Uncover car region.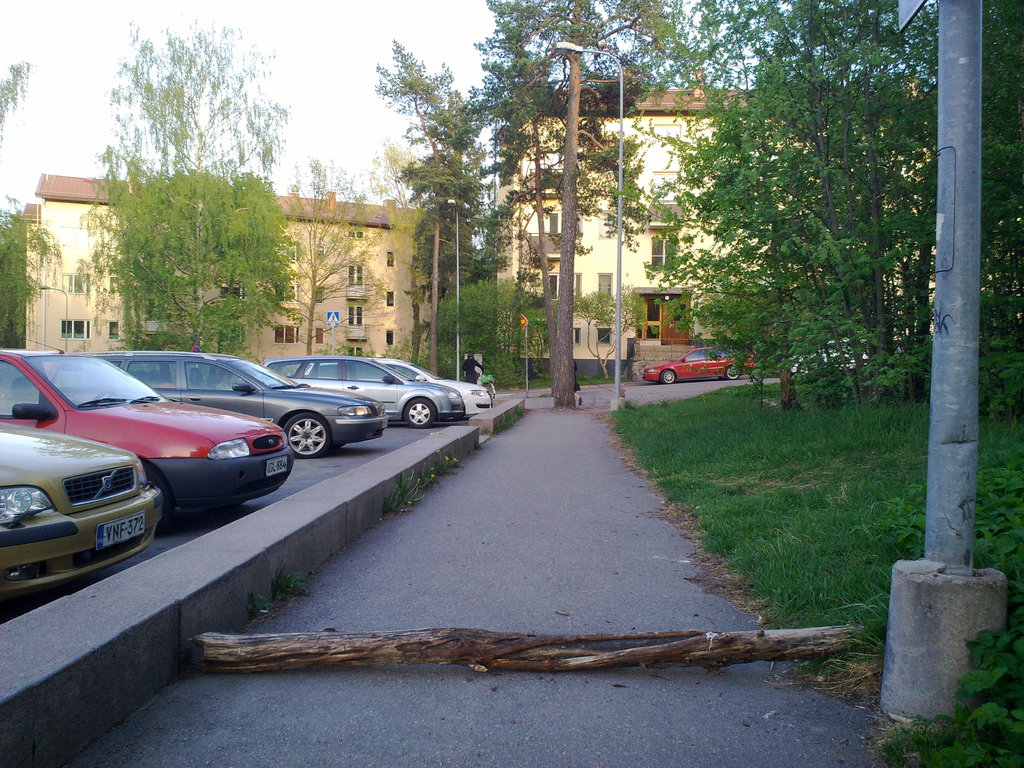
Uncovered: 0,333,292,529.
